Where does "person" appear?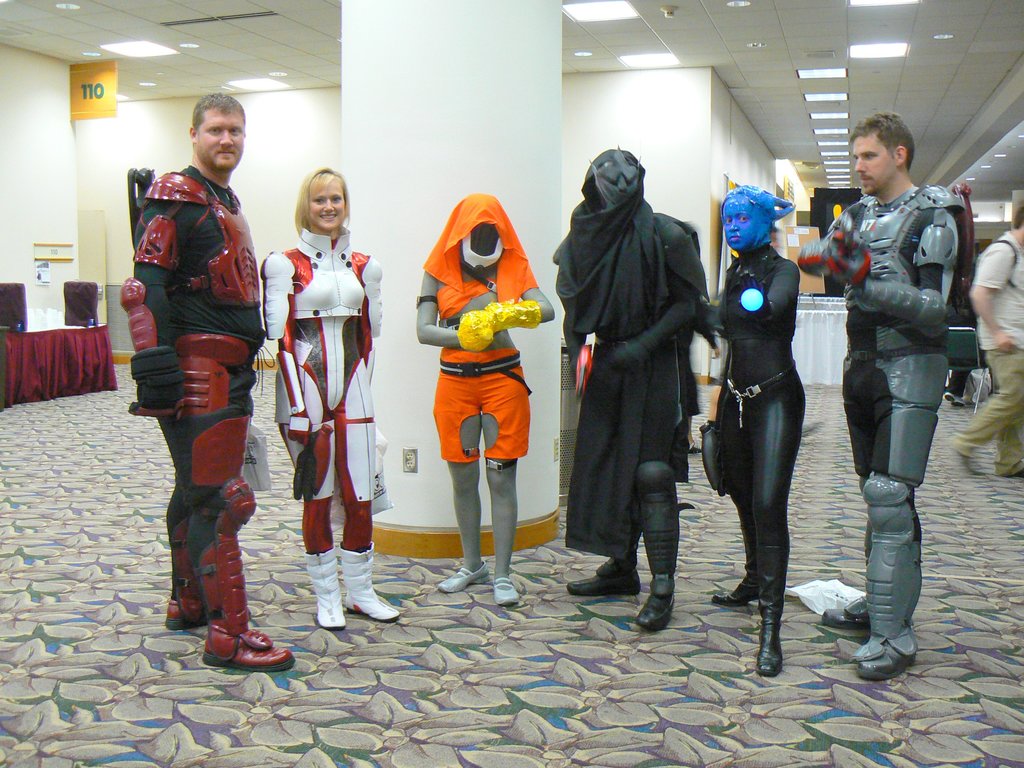
Appears at locate(557, 150, 711, 627).
